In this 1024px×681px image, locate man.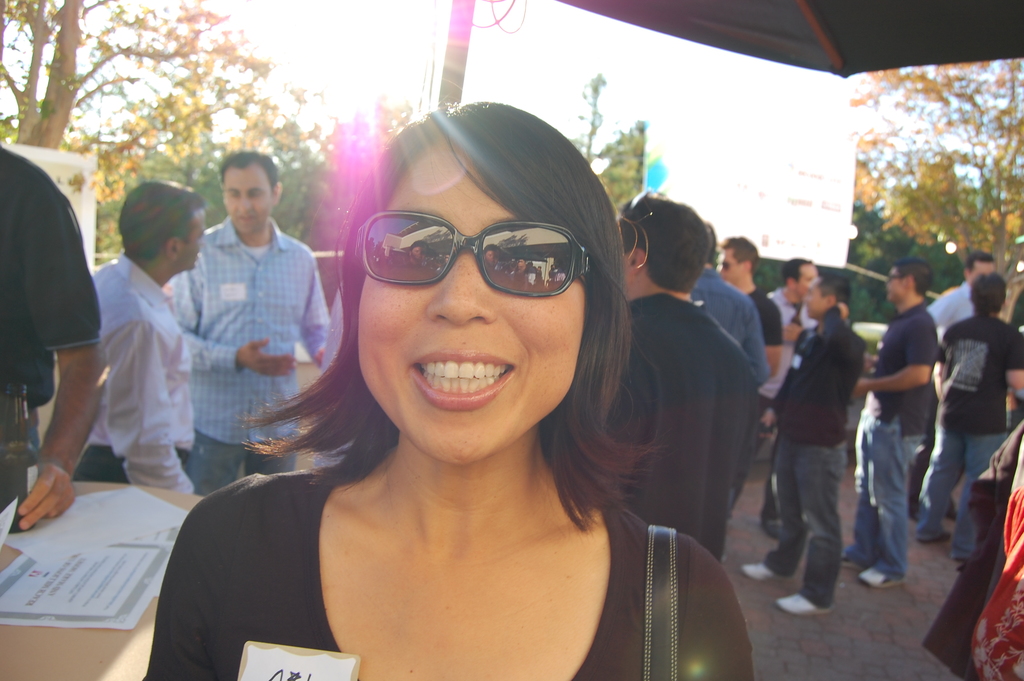
Bounding box: BBox(916, 274, 1023, 575).
